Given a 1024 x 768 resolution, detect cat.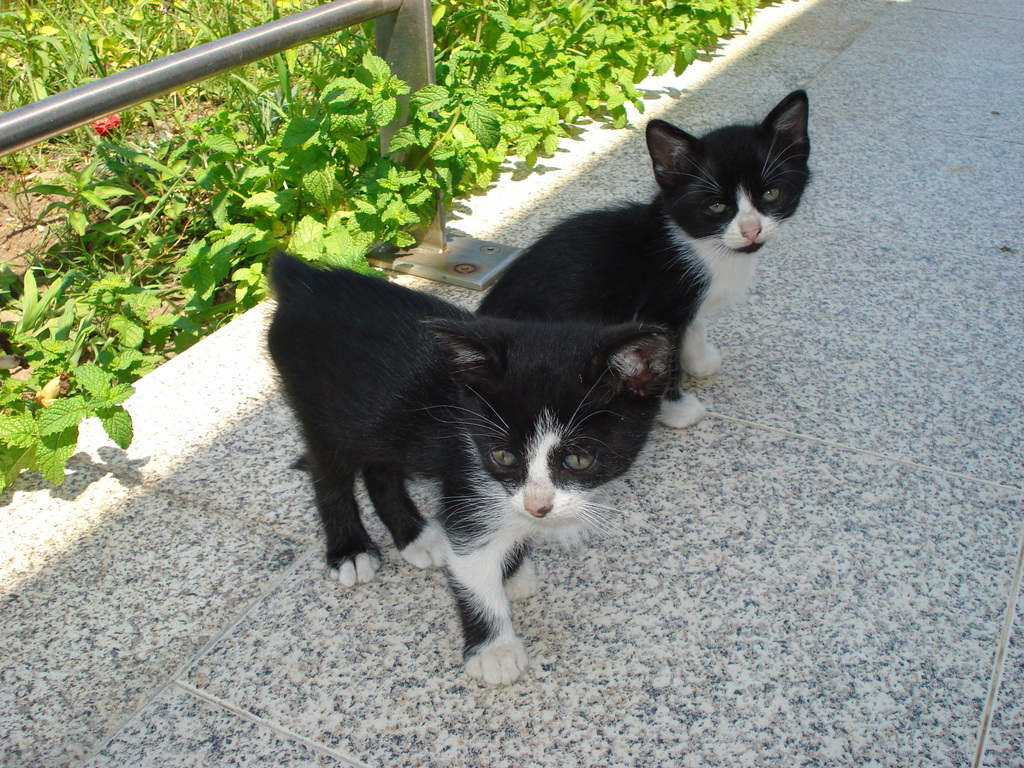
(467,81,834,439).
